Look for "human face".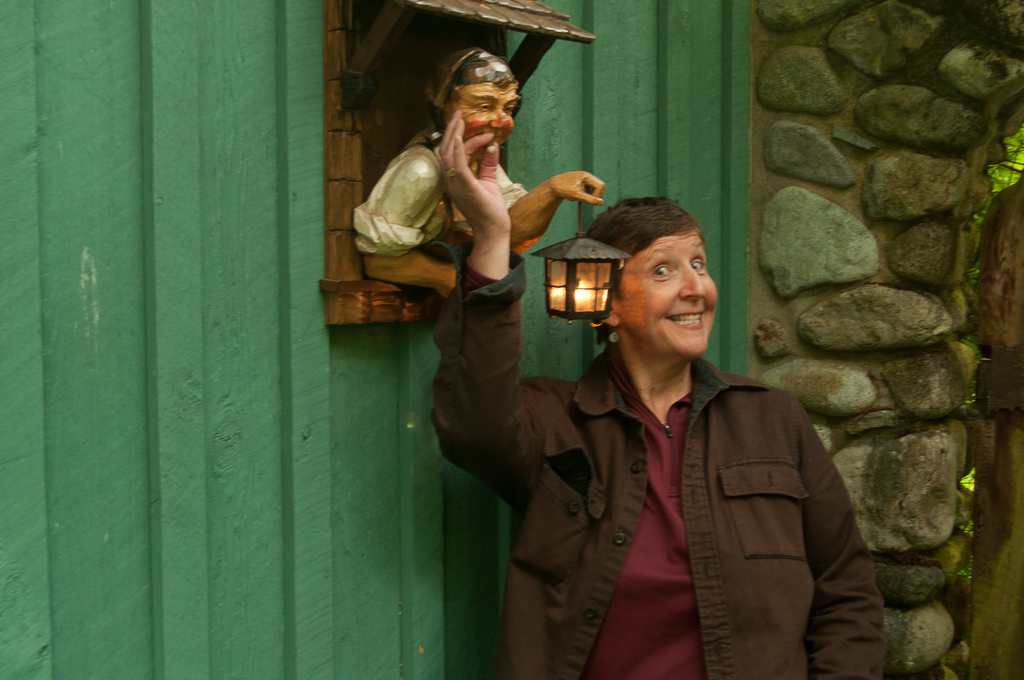
Found: 618, 234, 717, 357.
